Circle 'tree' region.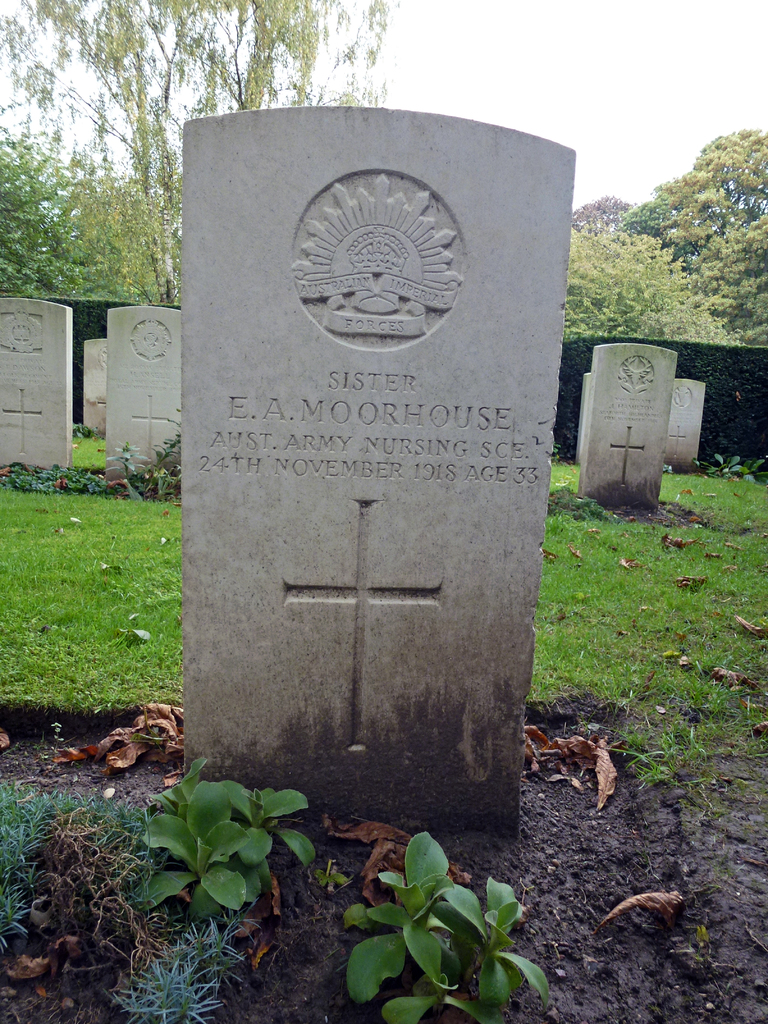
Region: <region>0, 0, 418, 348</region>.
